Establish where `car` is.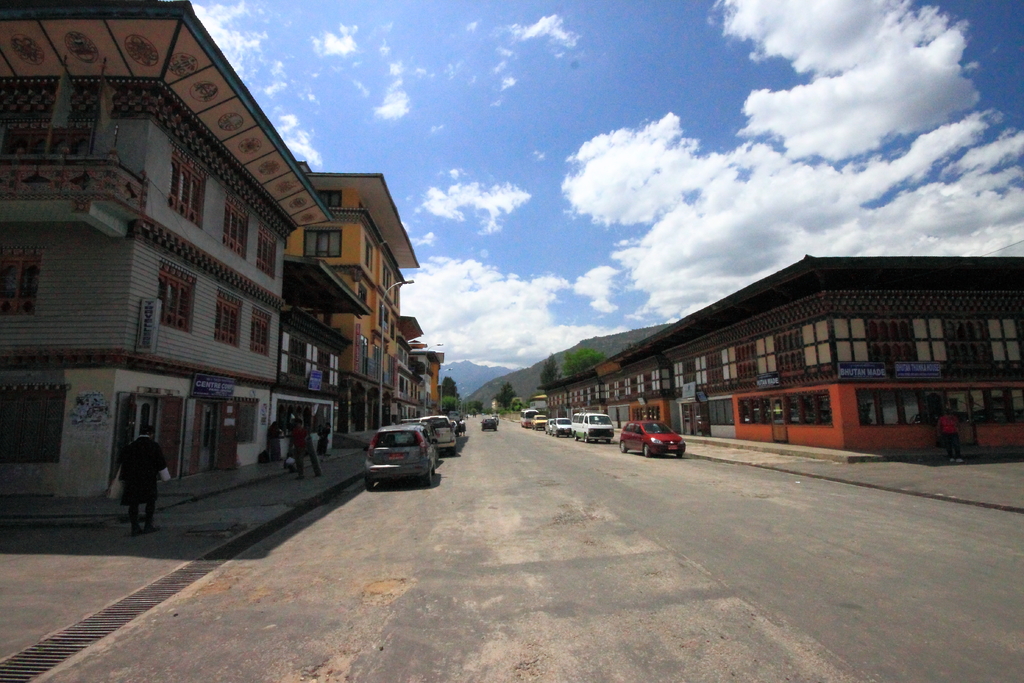
Established at region(556, 417, 572, 436).
